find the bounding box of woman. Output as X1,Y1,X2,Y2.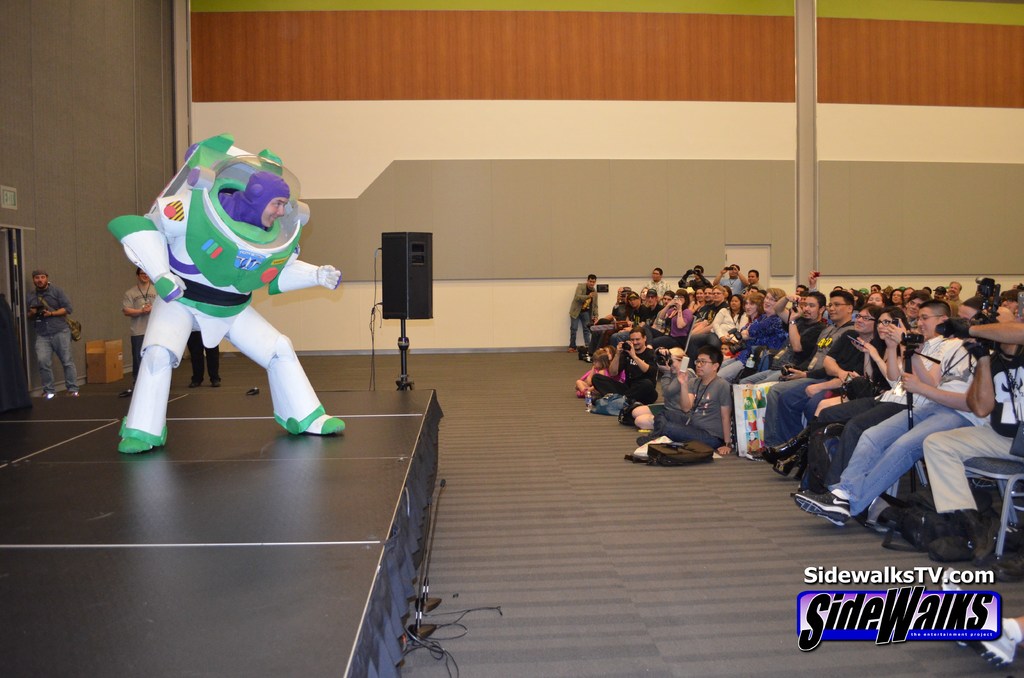
884,286,904,309.
